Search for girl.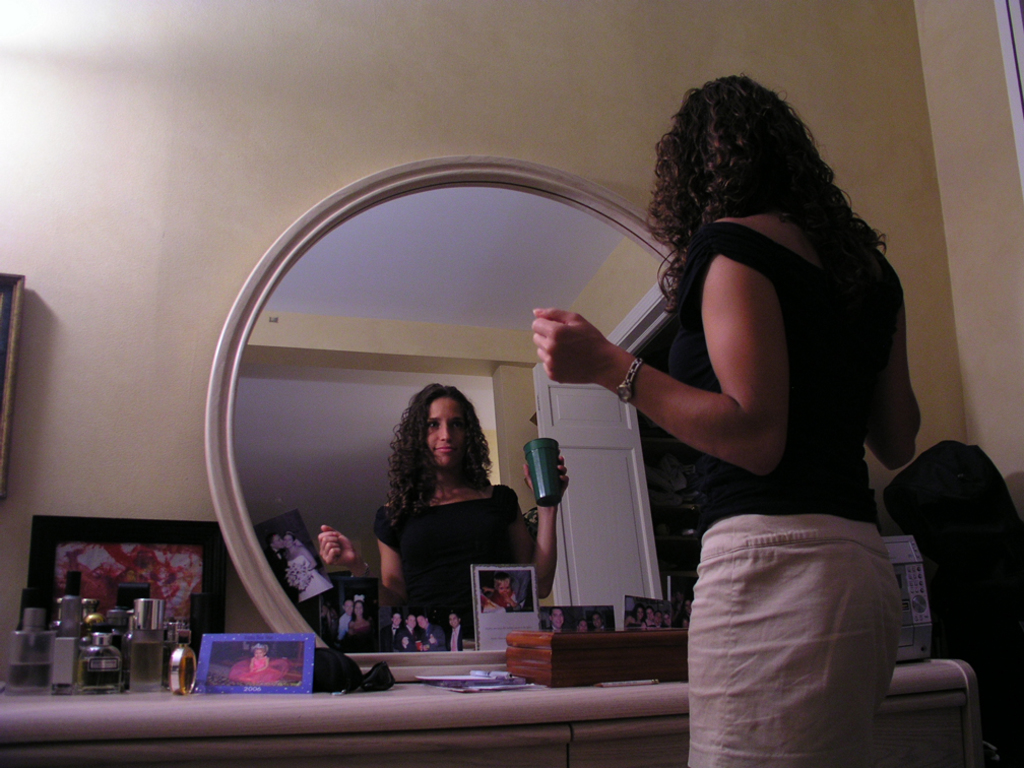
Found at BBox(531, 67, 917, 767).
